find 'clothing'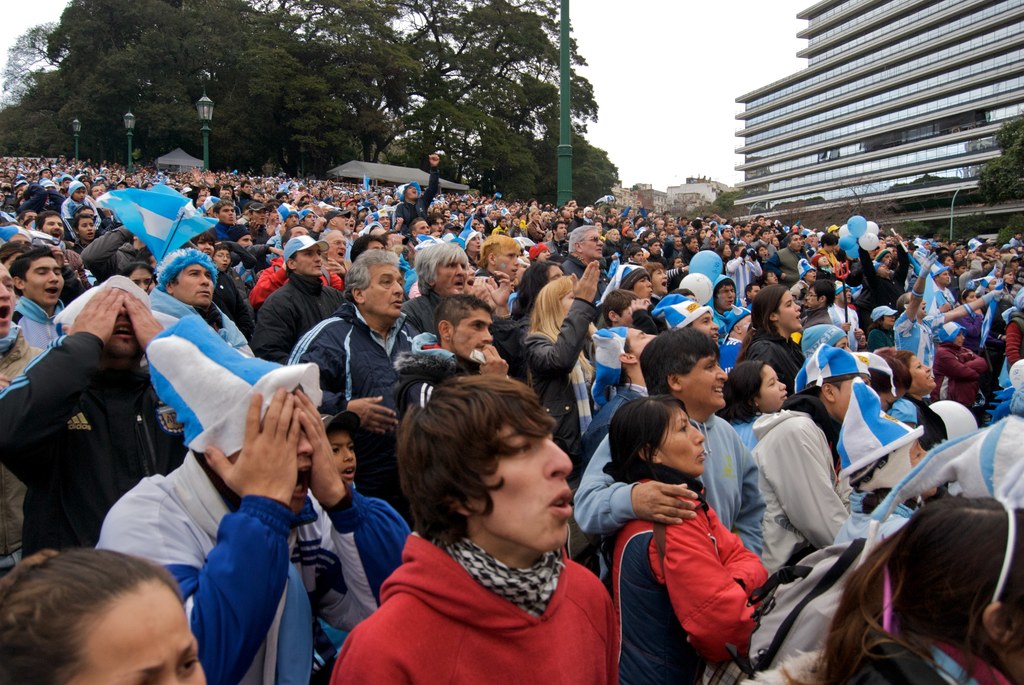
[x1=196, y1=194, x2=220, y2=215]
